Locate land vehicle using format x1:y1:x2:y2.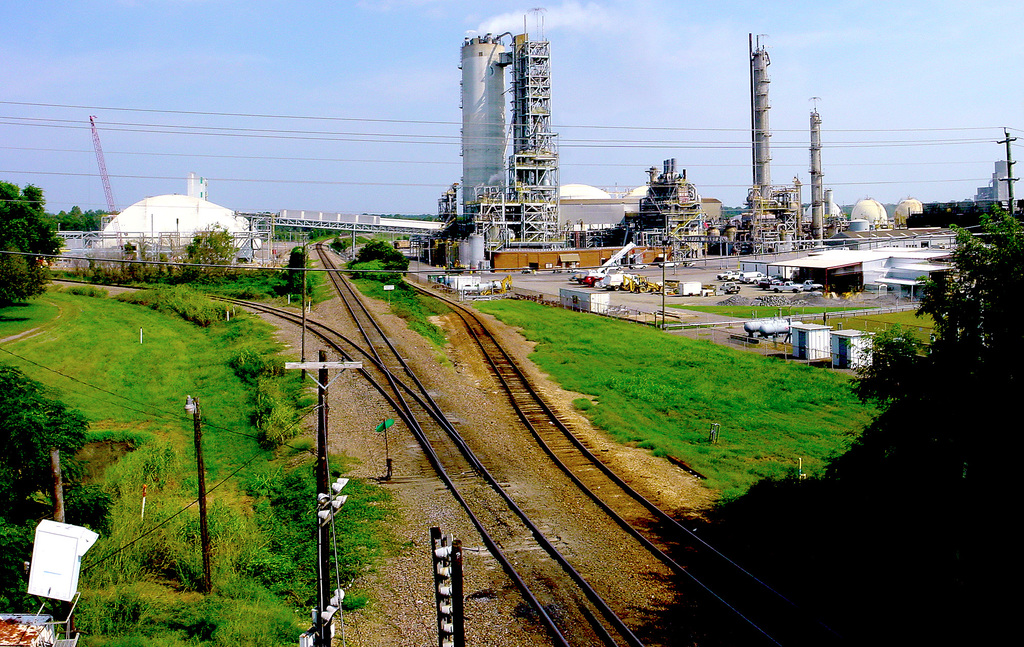
754:276:771:283.
